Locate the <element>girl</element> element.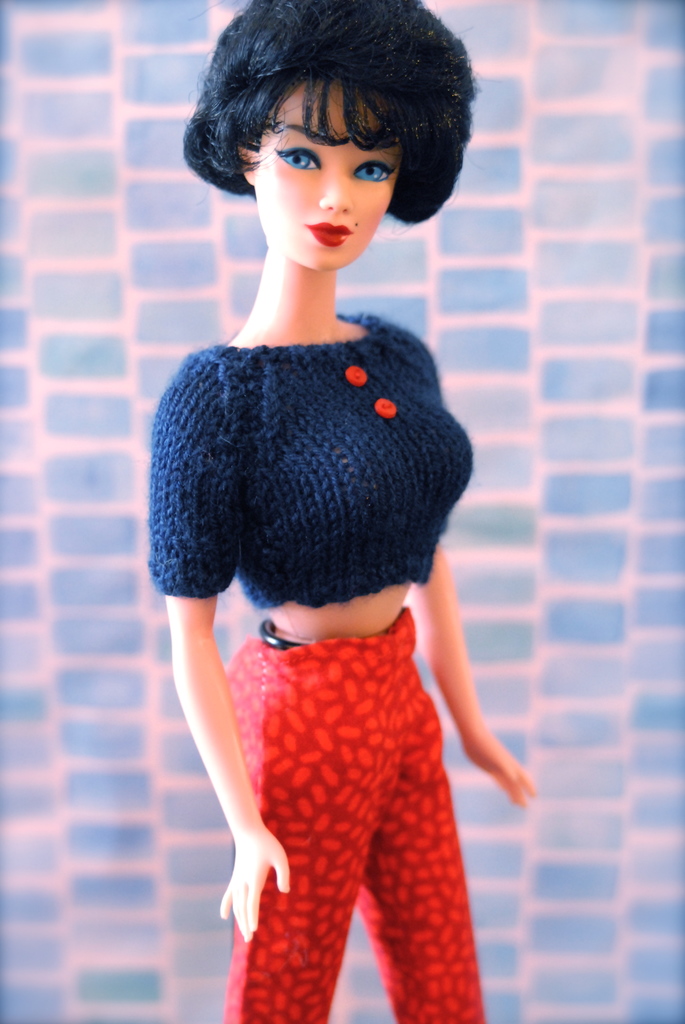
Element bbox: (148,0,535,1023).
